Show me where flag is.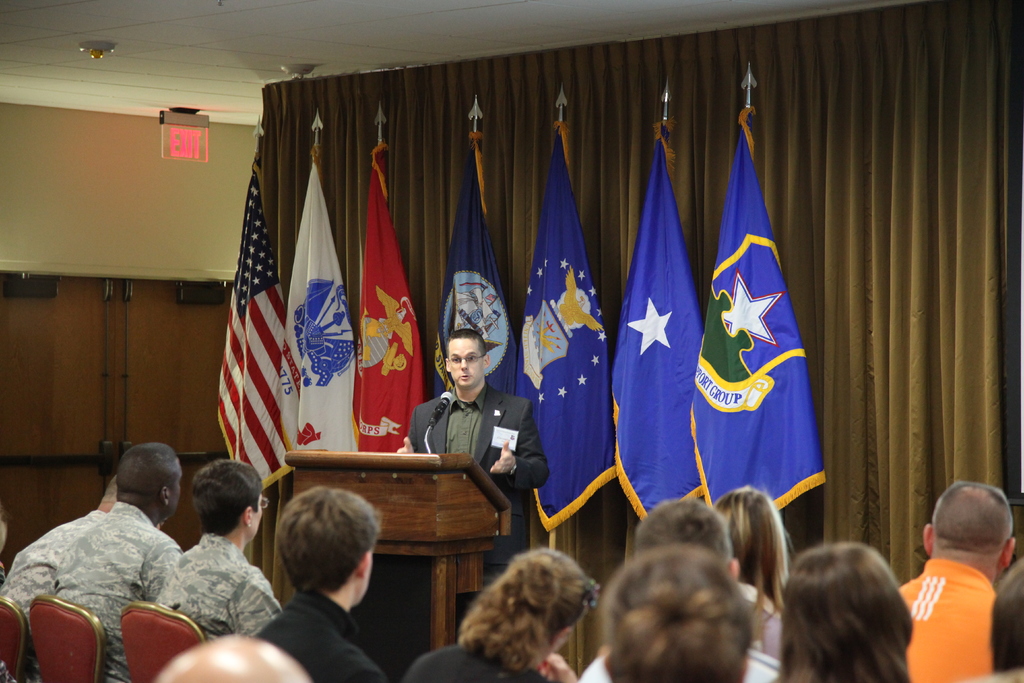
flag is at {"left": 423, "top": 131, "right": 520, "bottom": 410}.
